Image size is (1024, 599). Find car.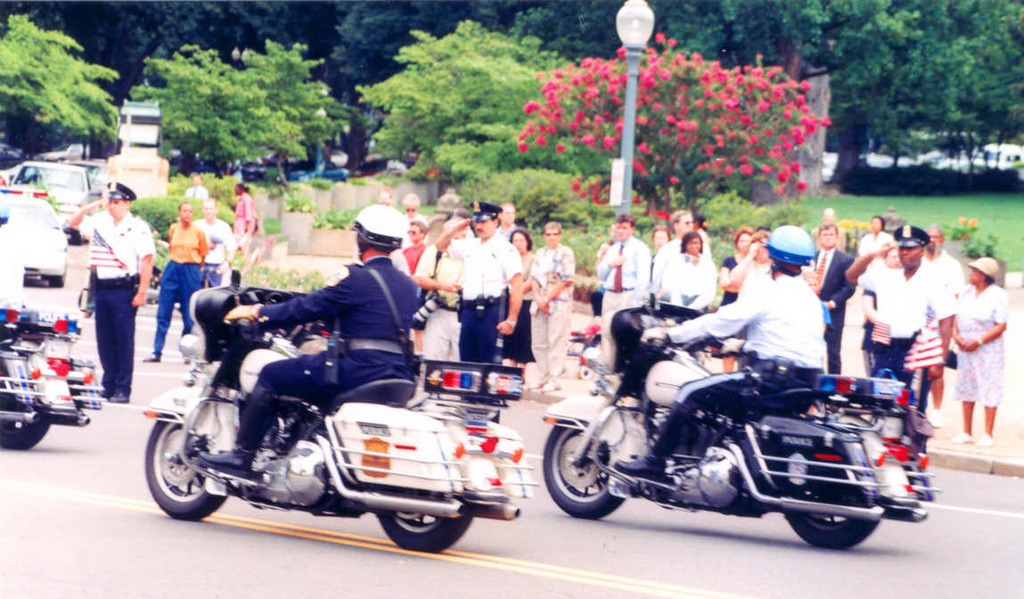
12,160,92,244.
